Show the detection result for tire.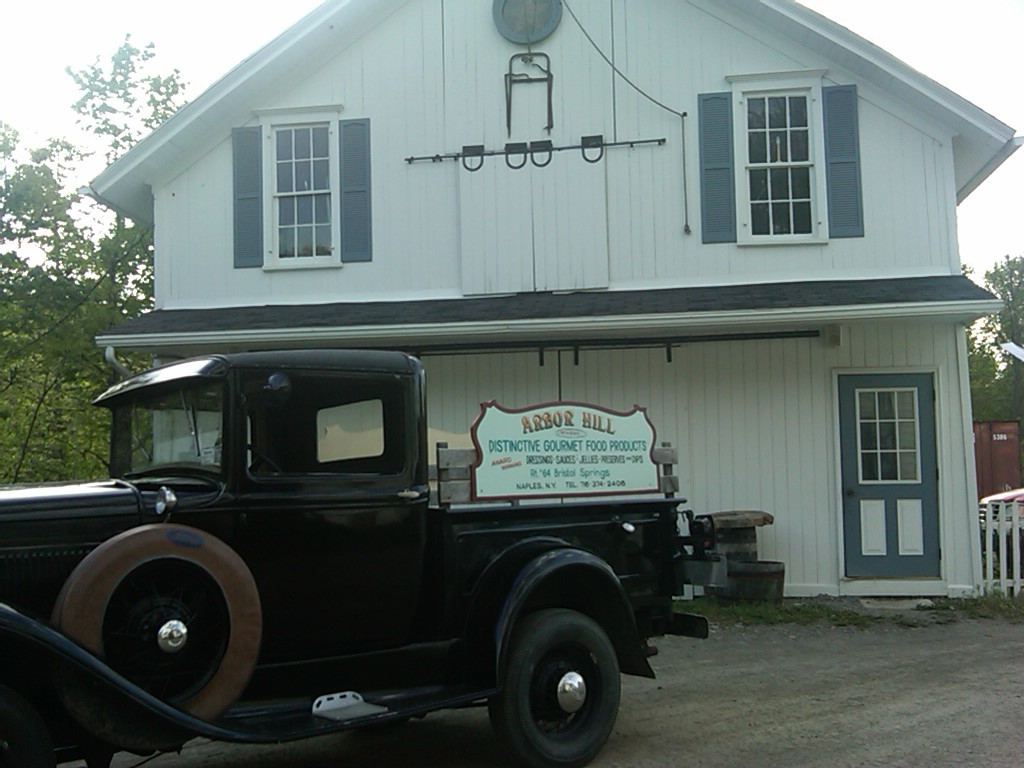
[left=54, top=528, right=264, bottom=735].
